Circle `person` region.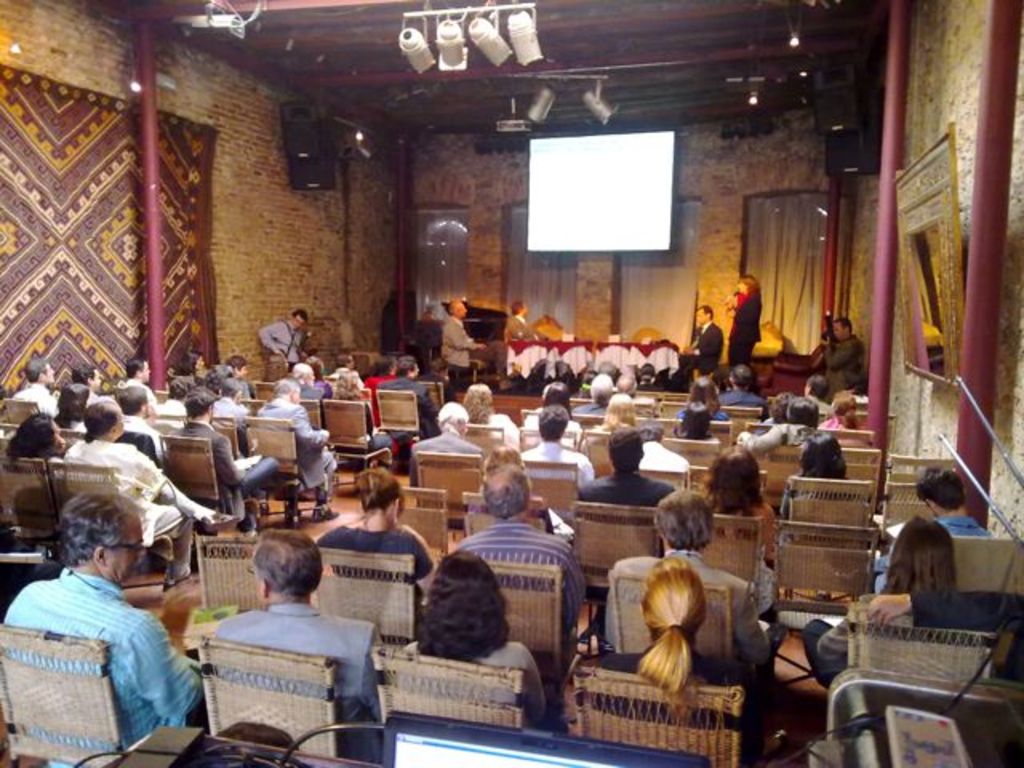
Region: select_region(725, 269, 760, 379).
